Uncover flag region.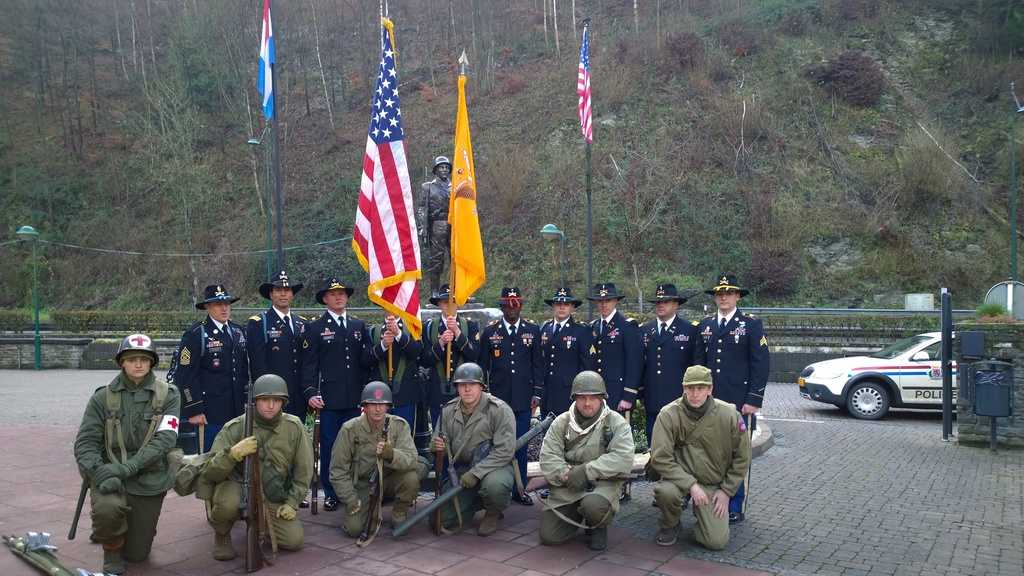
Uncovered: <region>337, 35, 419, 341</region>.
